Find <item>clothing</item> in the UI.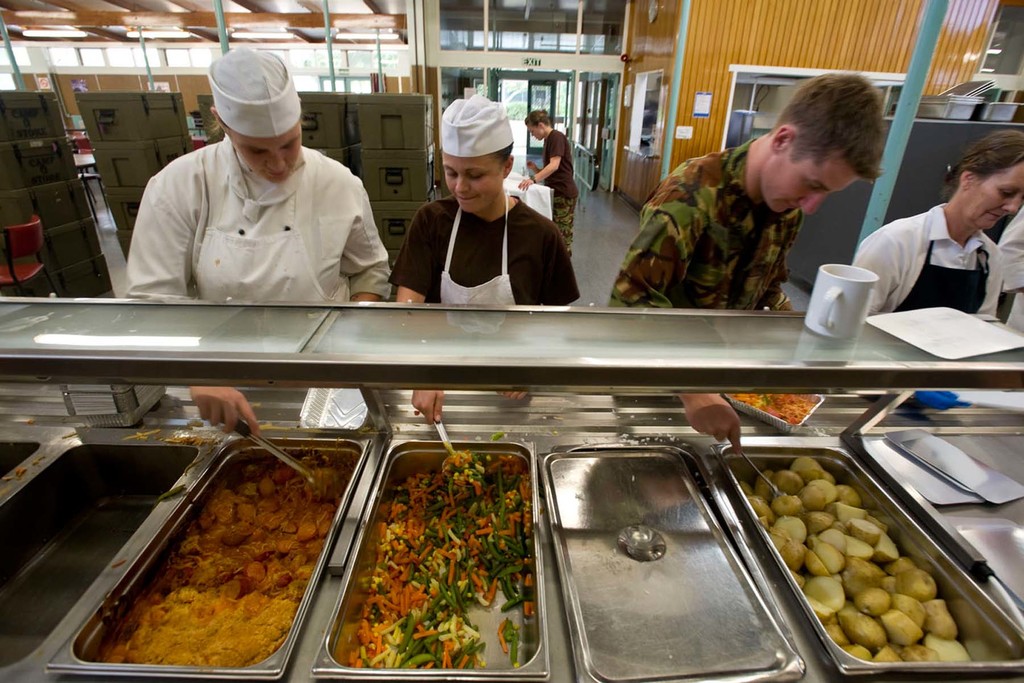
UI element at (114,106,399,310).
